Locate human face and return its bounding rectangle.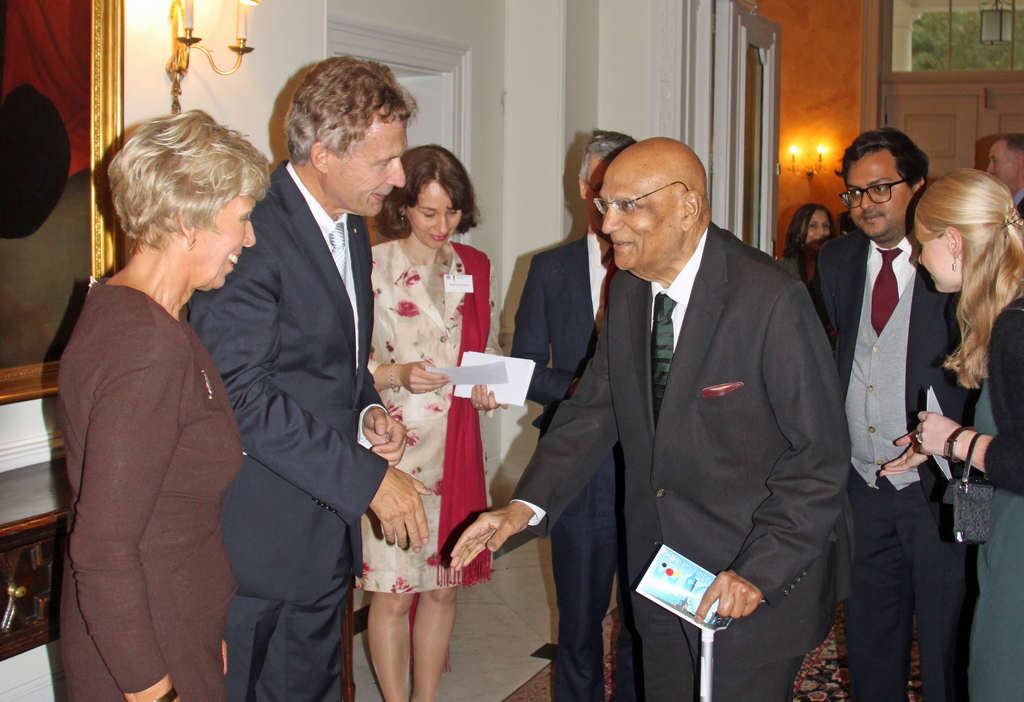
409 177 459 248.
